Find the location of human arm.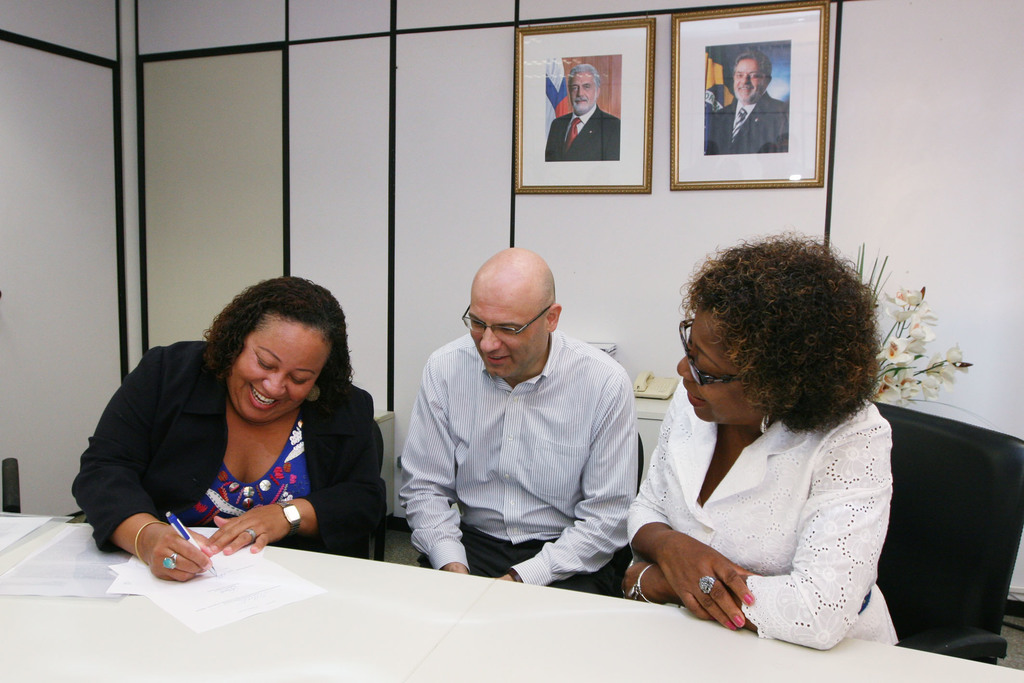
Location: 77:346:219:588.
